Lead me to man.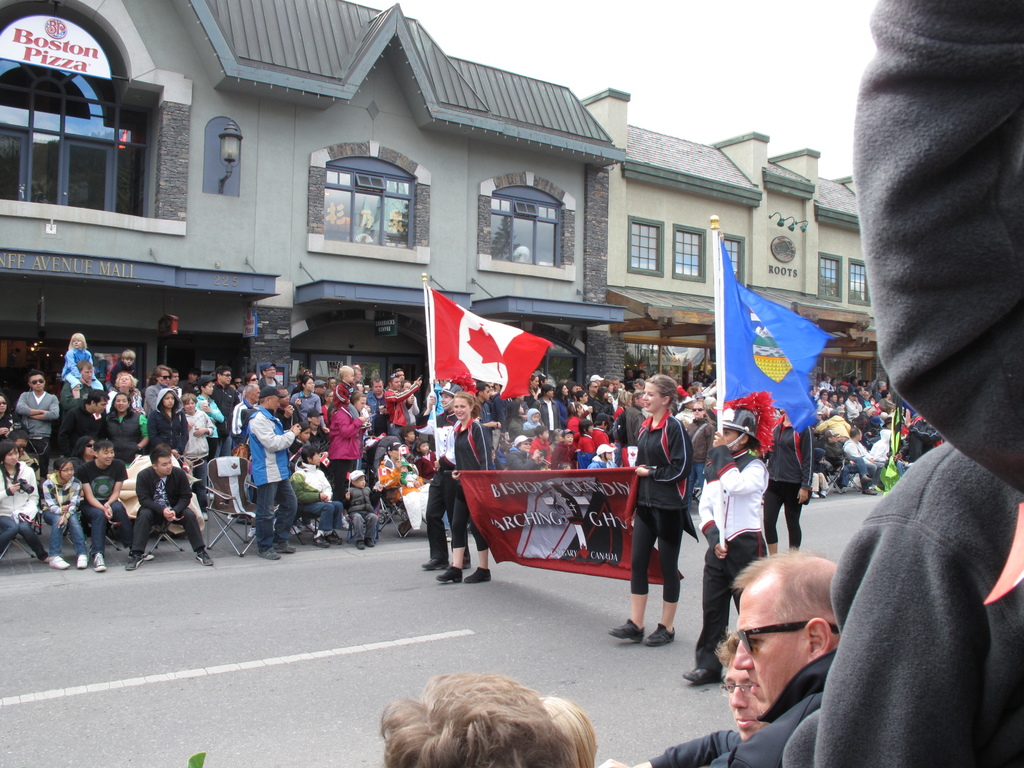
Lead to BBox(730, 548, 839, 767).
